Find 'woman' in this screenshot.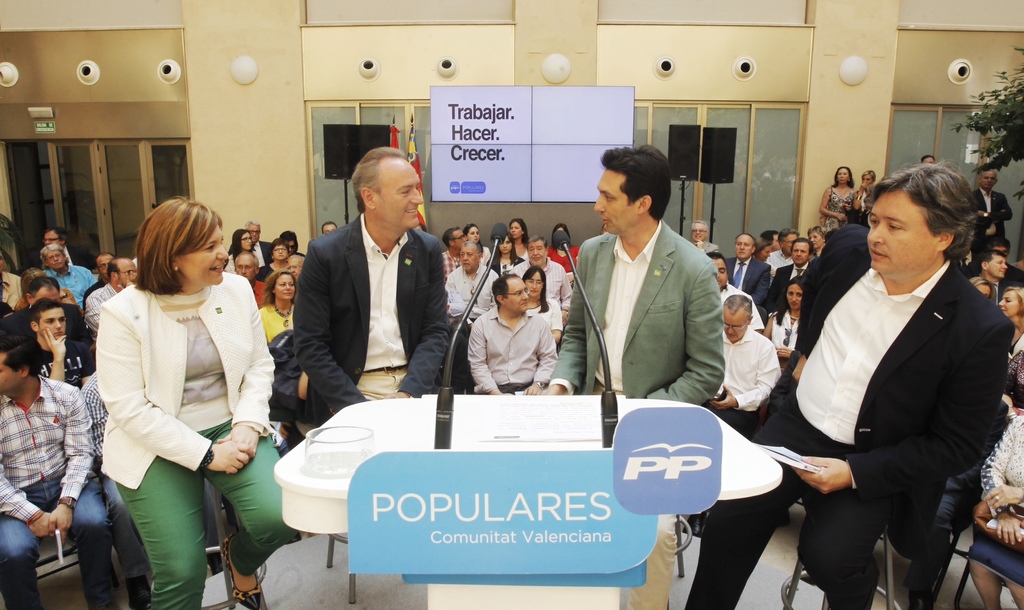
The bounding box for 'woman' is bbox=[257, 269, 297, 342].
